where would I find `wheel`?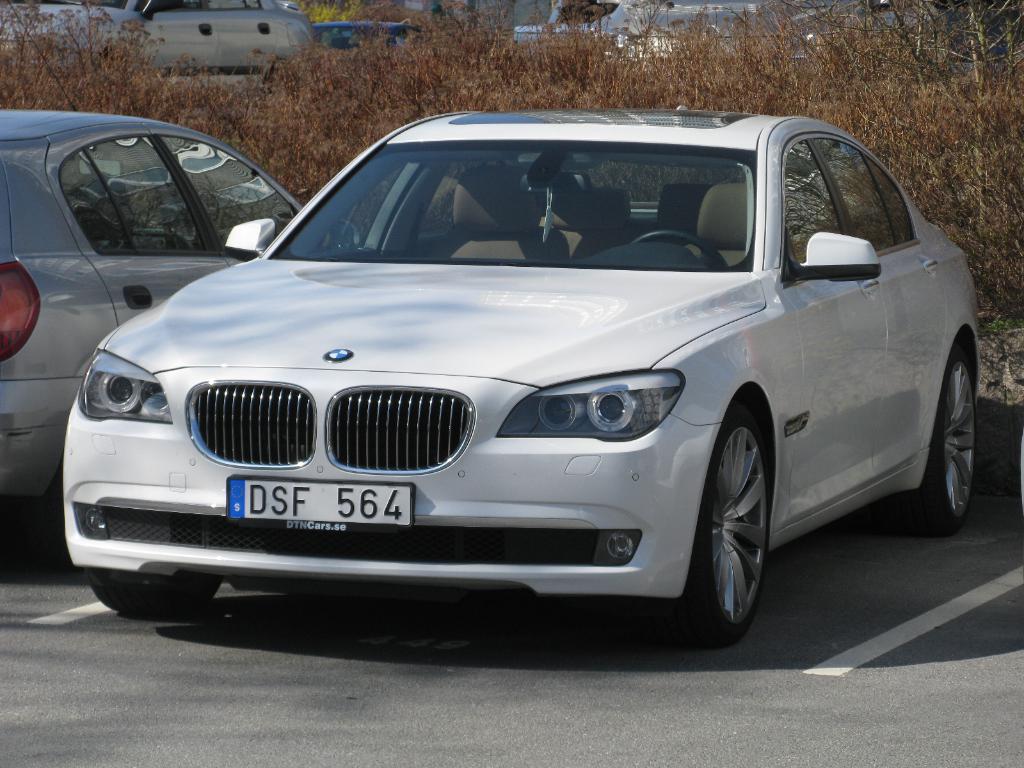
At Rect(904, 342, 982, 541).
